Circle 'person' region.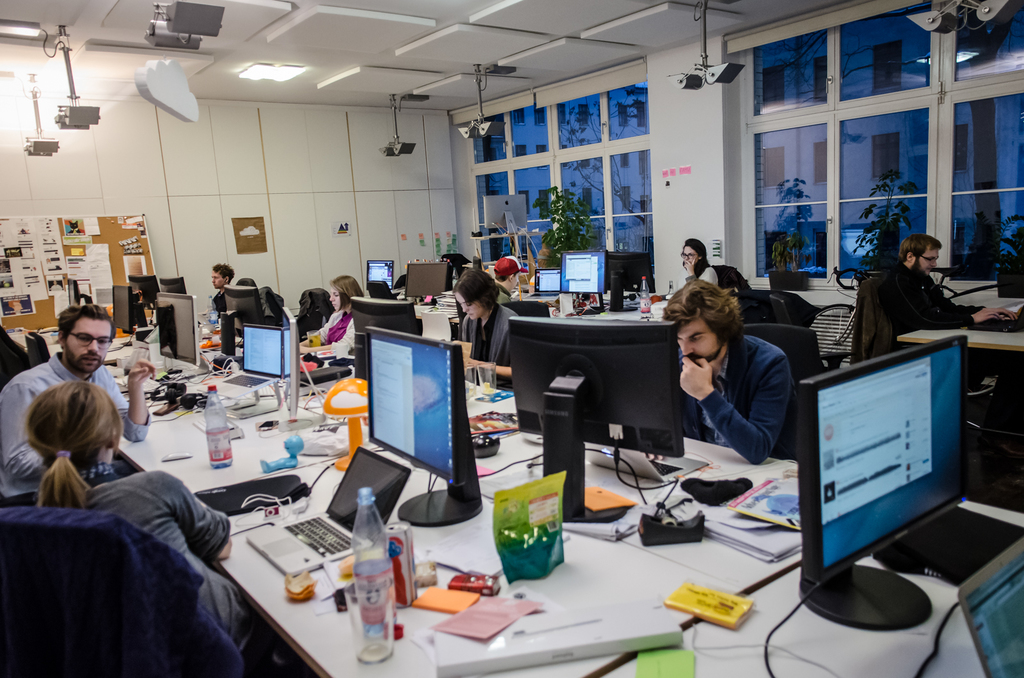
Region: l=24, t=381, r=301, b=674.
